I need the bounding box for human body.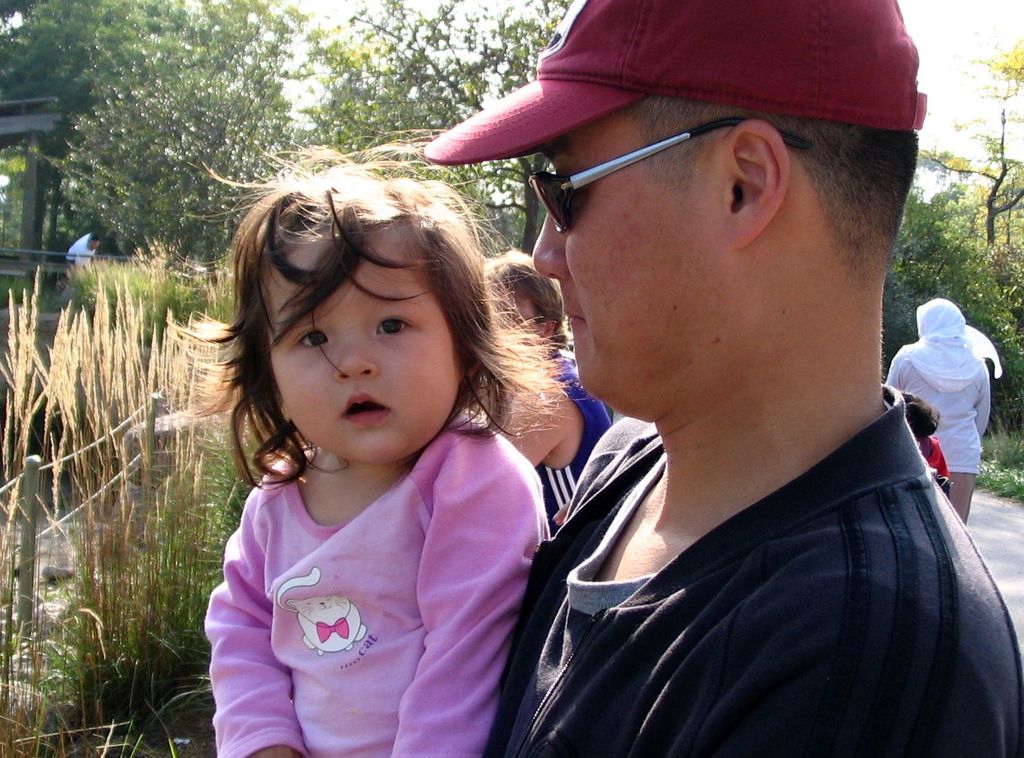
Here it is: (left=483, top=349, right=612, bottom=537).
